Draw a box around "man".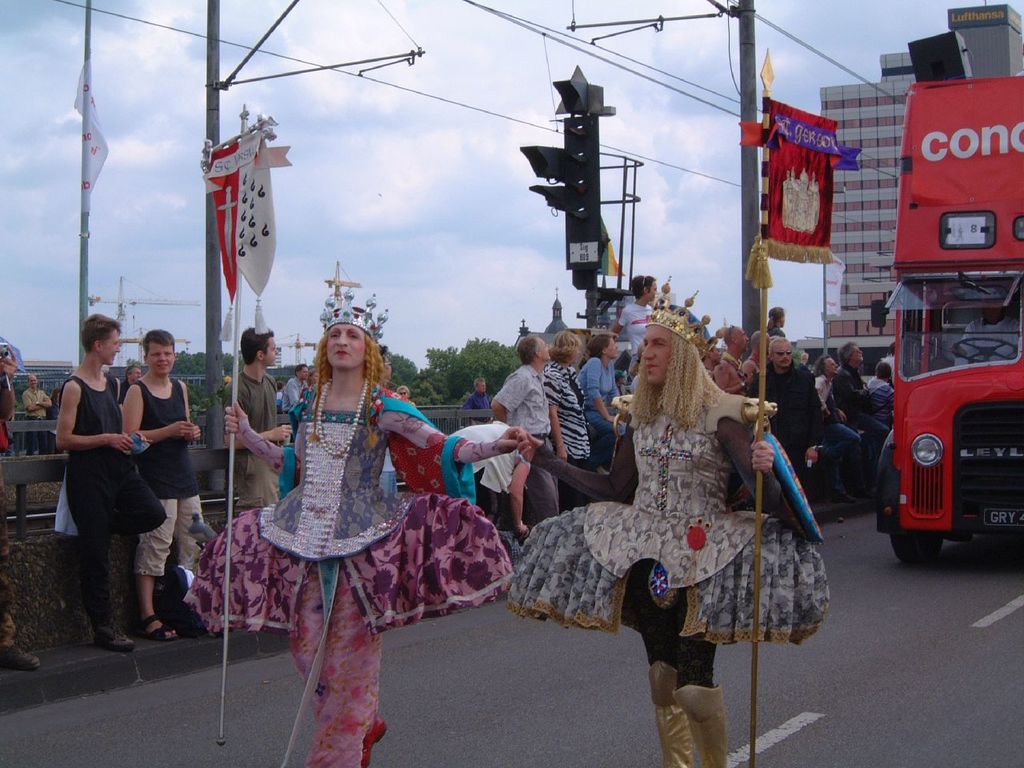
Rect(714, 326, 754, 394).
